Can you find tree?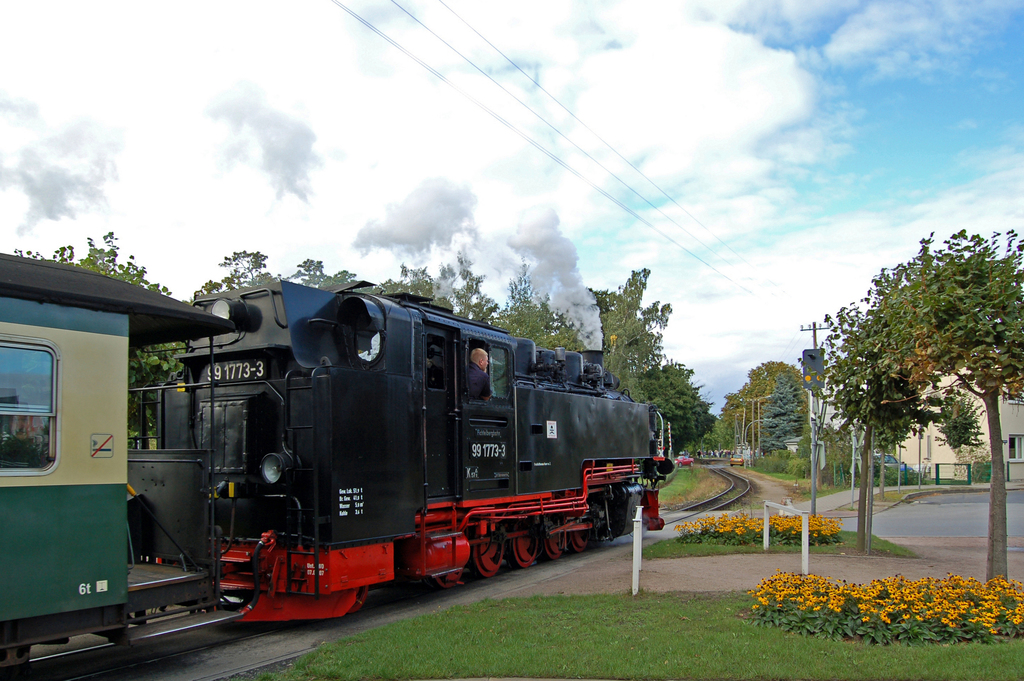
Yes, bounding box: 492,256,591,356.
